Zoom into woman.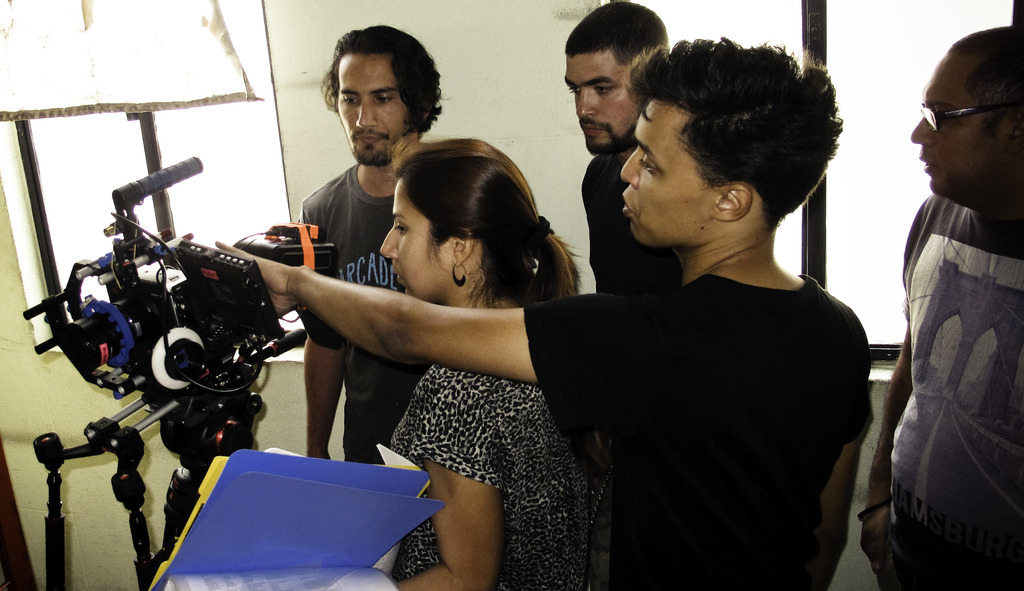
Zoom target: 268, 94, 694, 583.
